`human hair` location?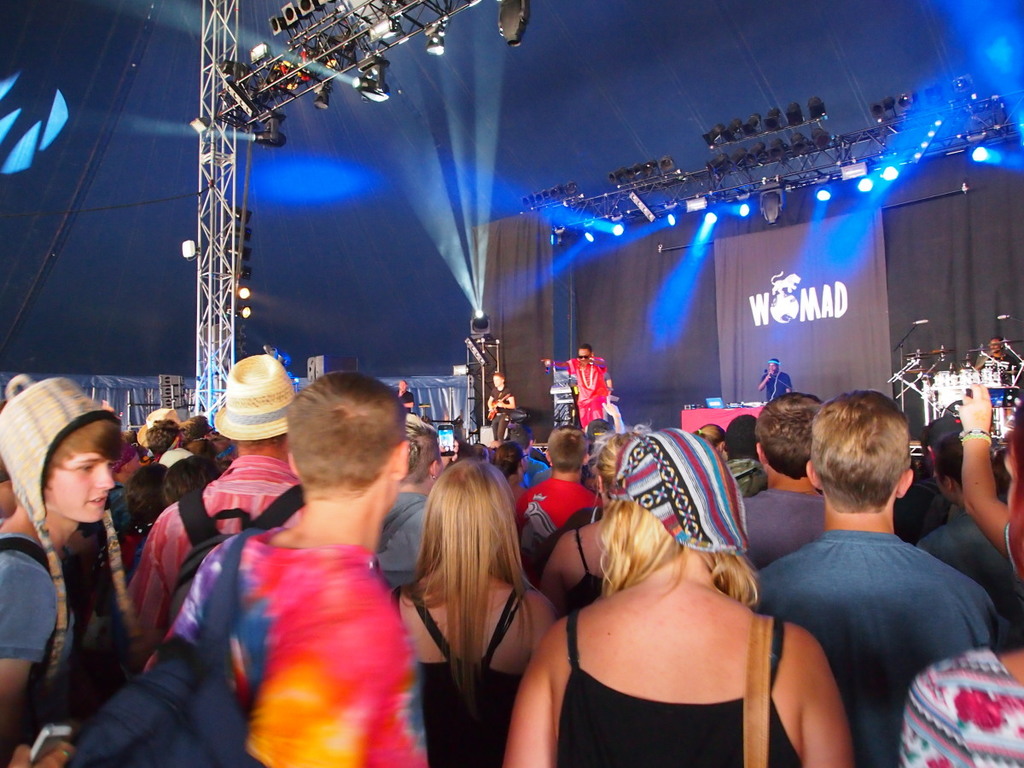
[x1=932, y1=432, x2=998, y2=497]
